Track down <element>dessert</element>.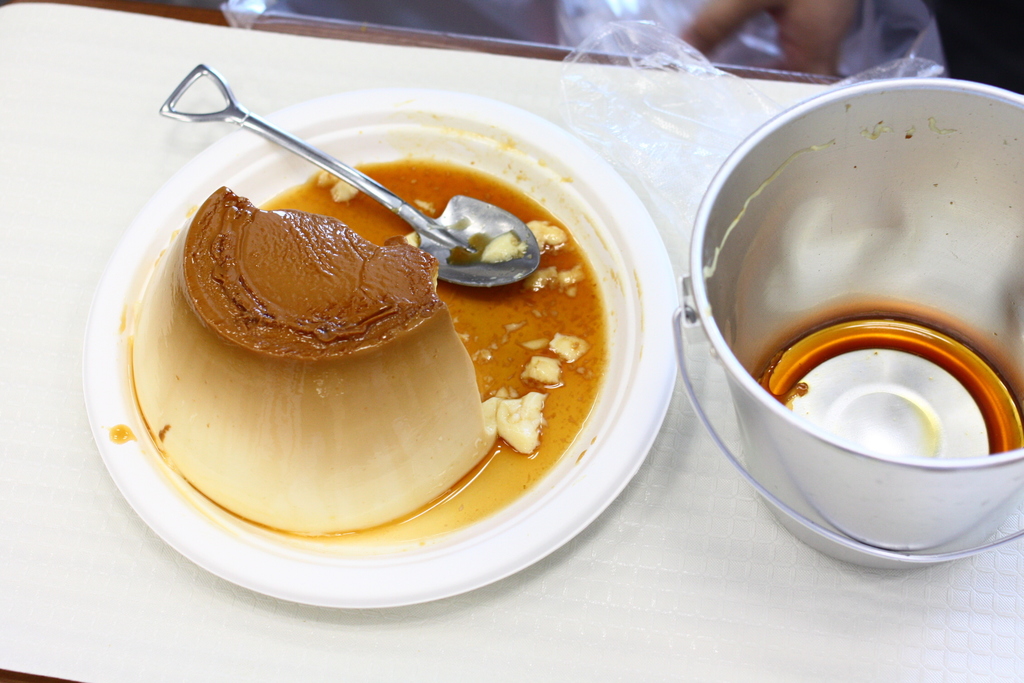
Tracked to detection(164, 196, 433, 372).
